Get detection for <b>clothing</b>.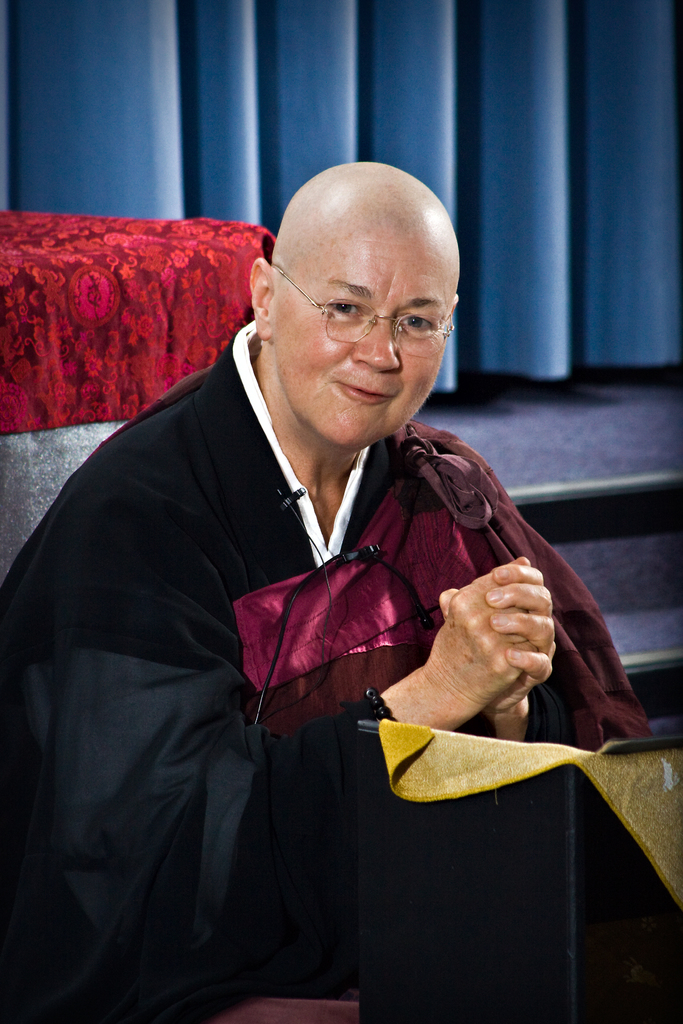
Detection: (left=2, top=325, right=682, bottom=1016).
